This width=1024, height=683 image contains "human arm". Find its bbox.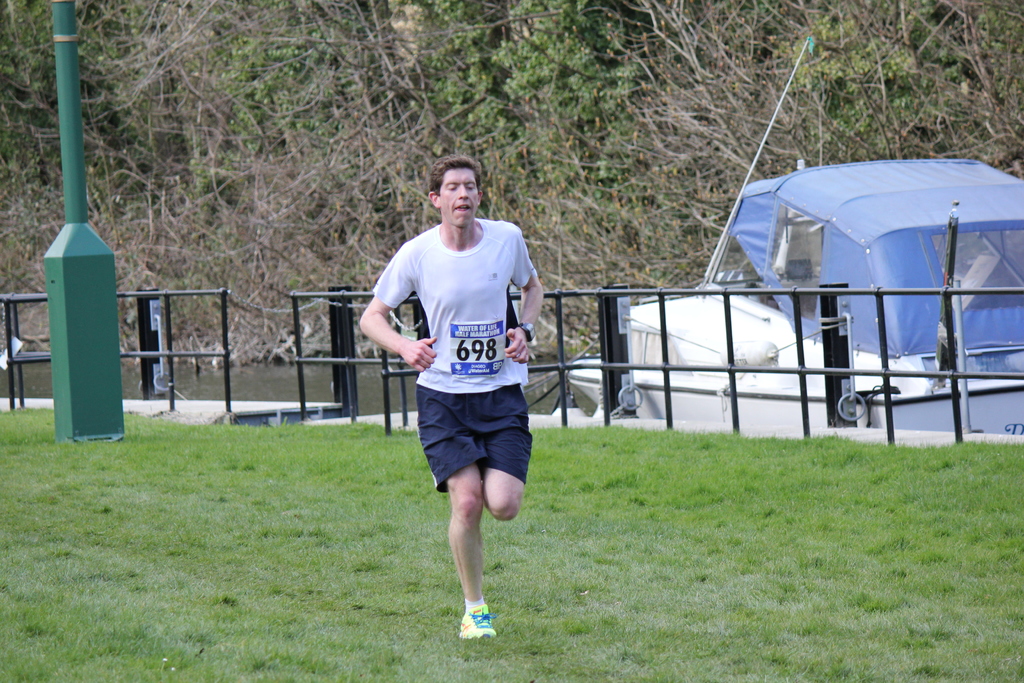
<region>504, 237, 543, 367</region>.
